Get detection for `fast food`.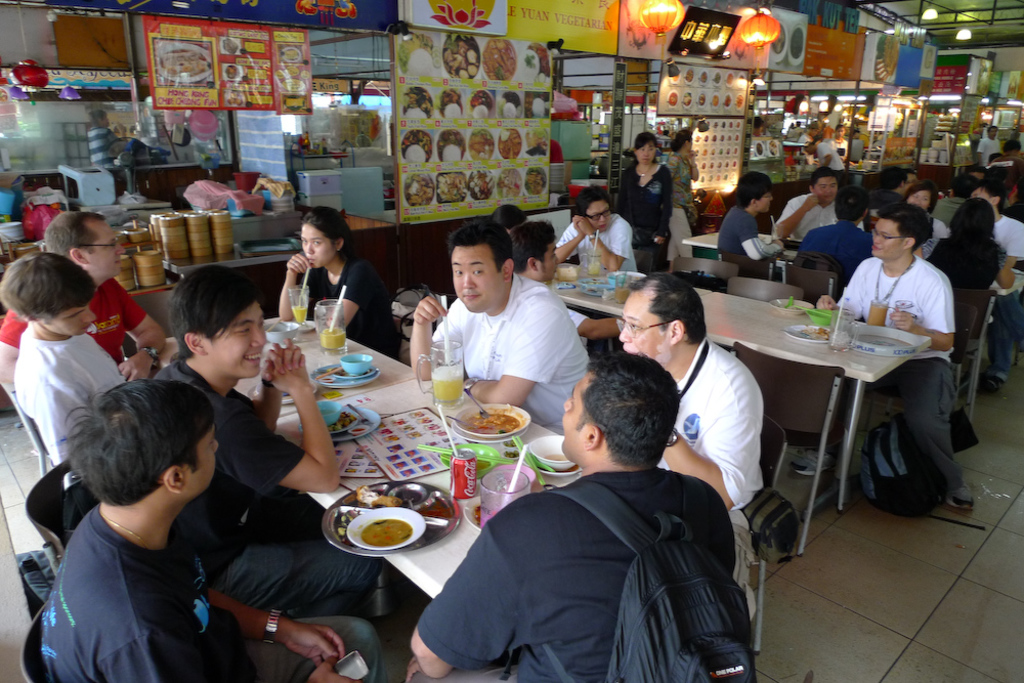
Detection: BBox(694, 92, 708, 106).
